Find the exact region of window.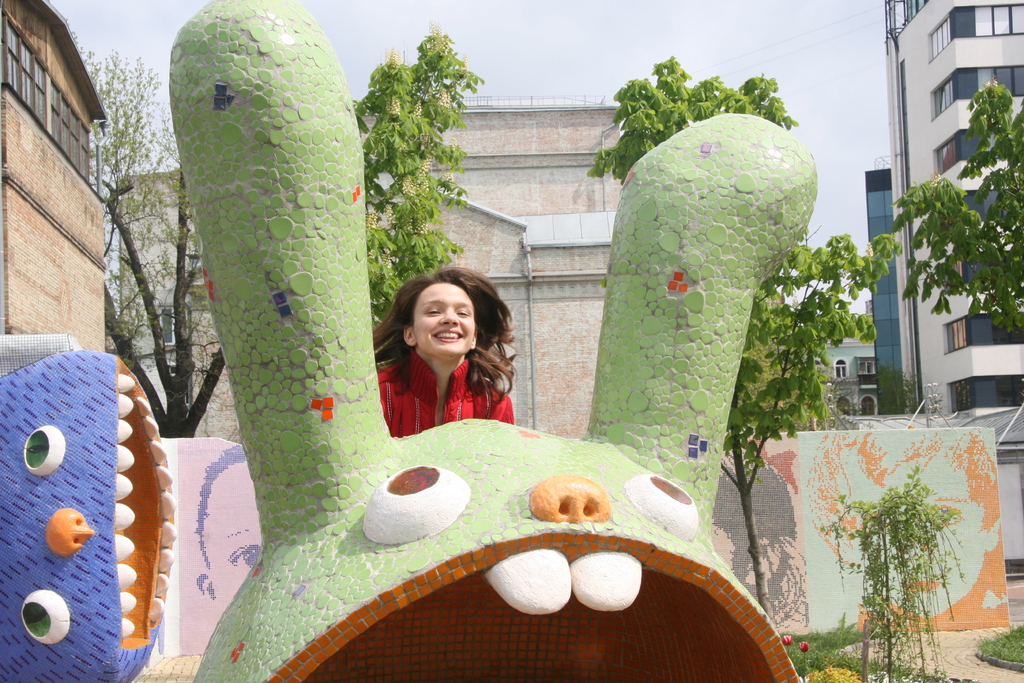
Exact region: l=947, t=312, r=1023, b=353.
